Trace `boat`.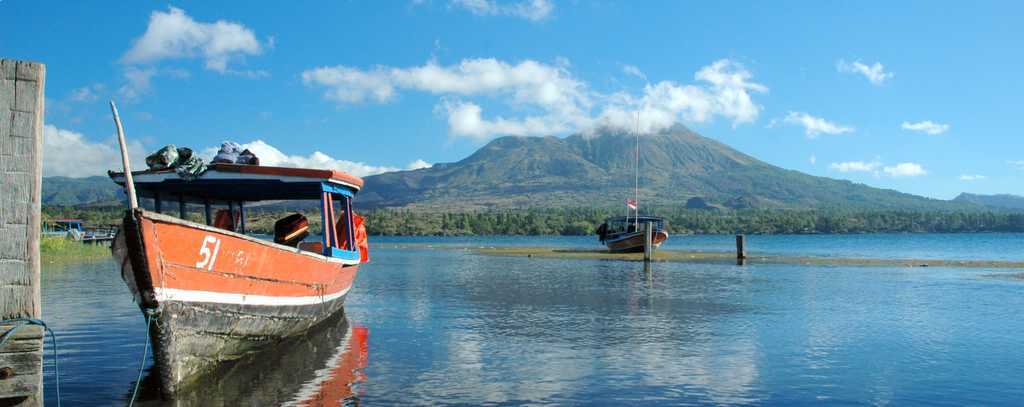
Traced to detection(43, 216, 116, 251).
